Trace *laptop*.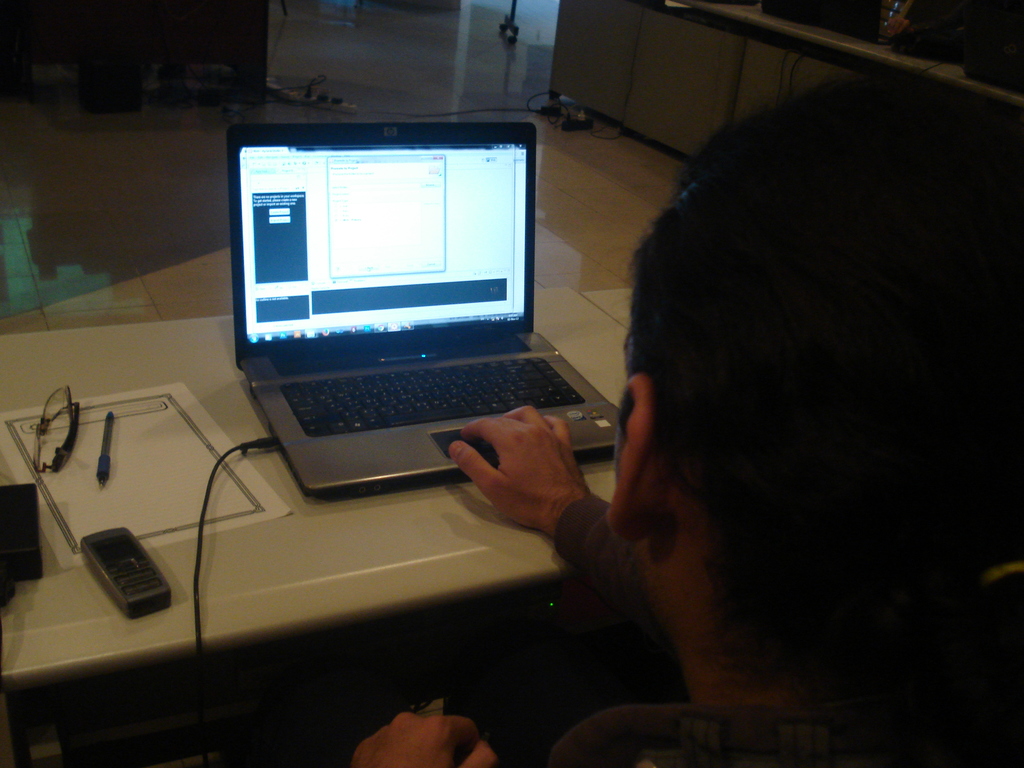
Traced to [226, 115, 621, 499].
